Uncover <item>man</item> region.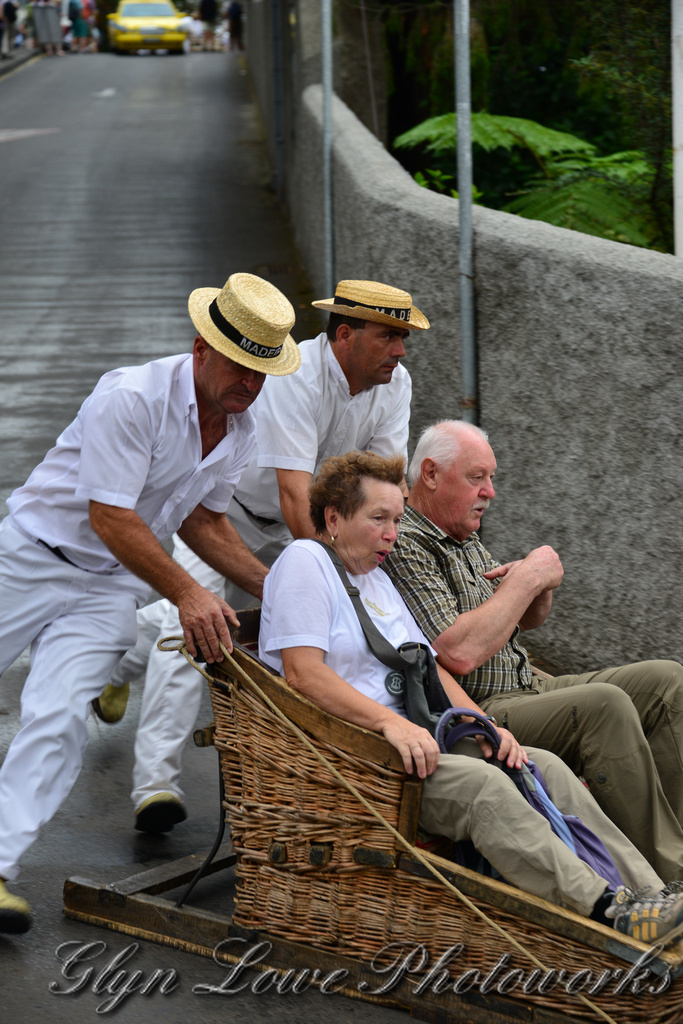
Uncovered: [left=85, top=275, right=408, bottom=845].
